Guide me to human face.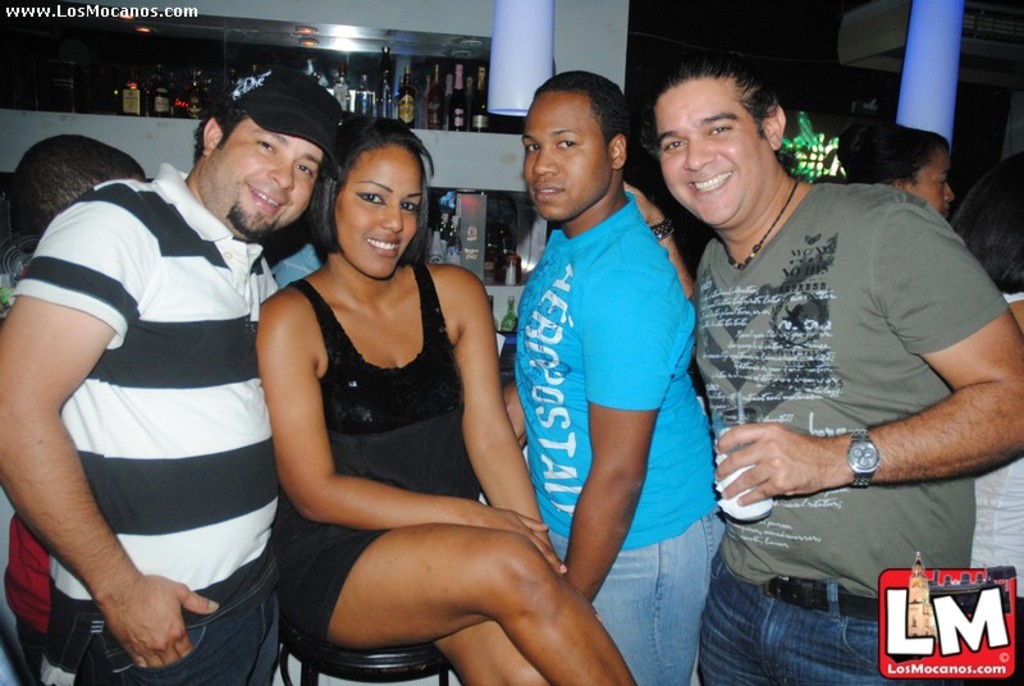
Guidance: [left=522, top=86, right=614, bottom=214].
